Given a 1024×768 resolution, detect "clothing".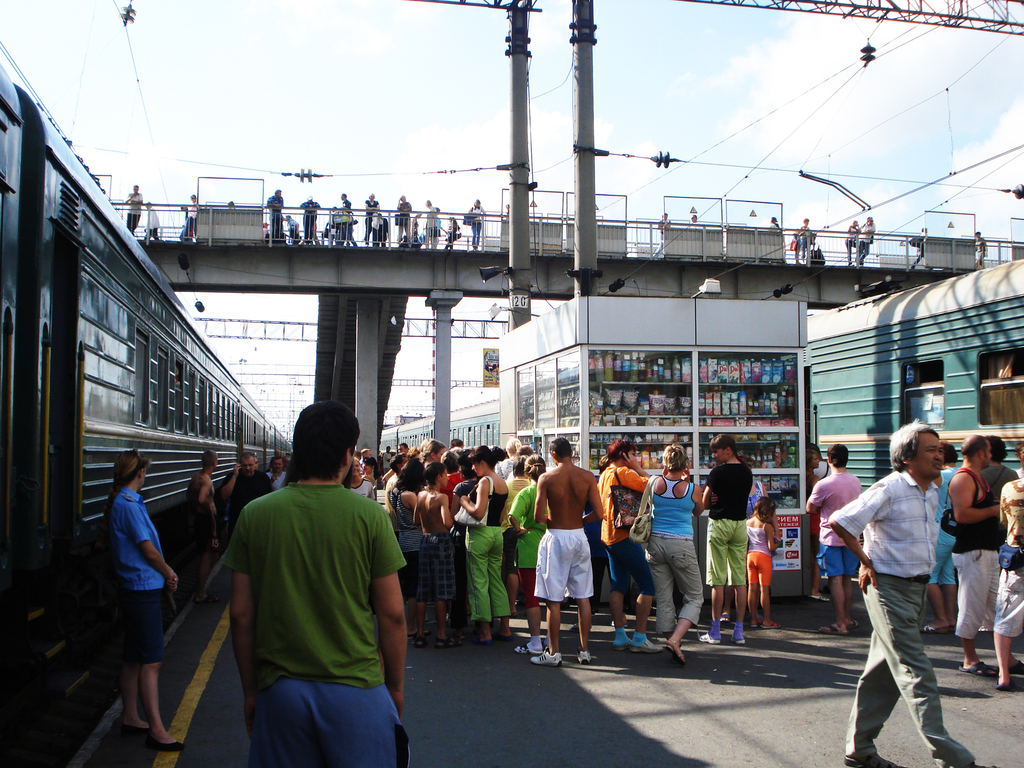
x1=806 y1=462 x2=858 y2=580.
